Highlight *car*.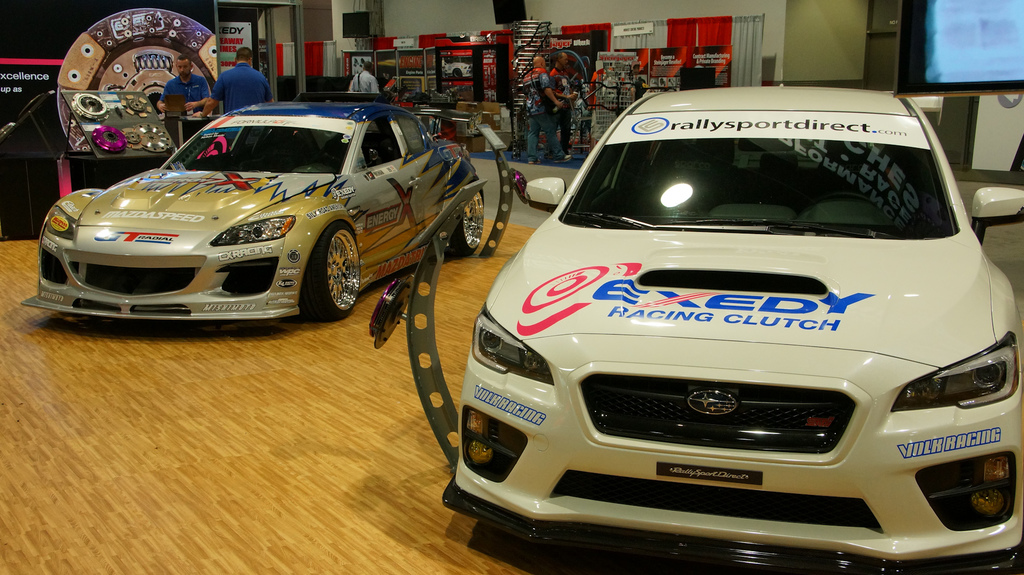
Highlighted region: 458, 75, 1023, 574.
